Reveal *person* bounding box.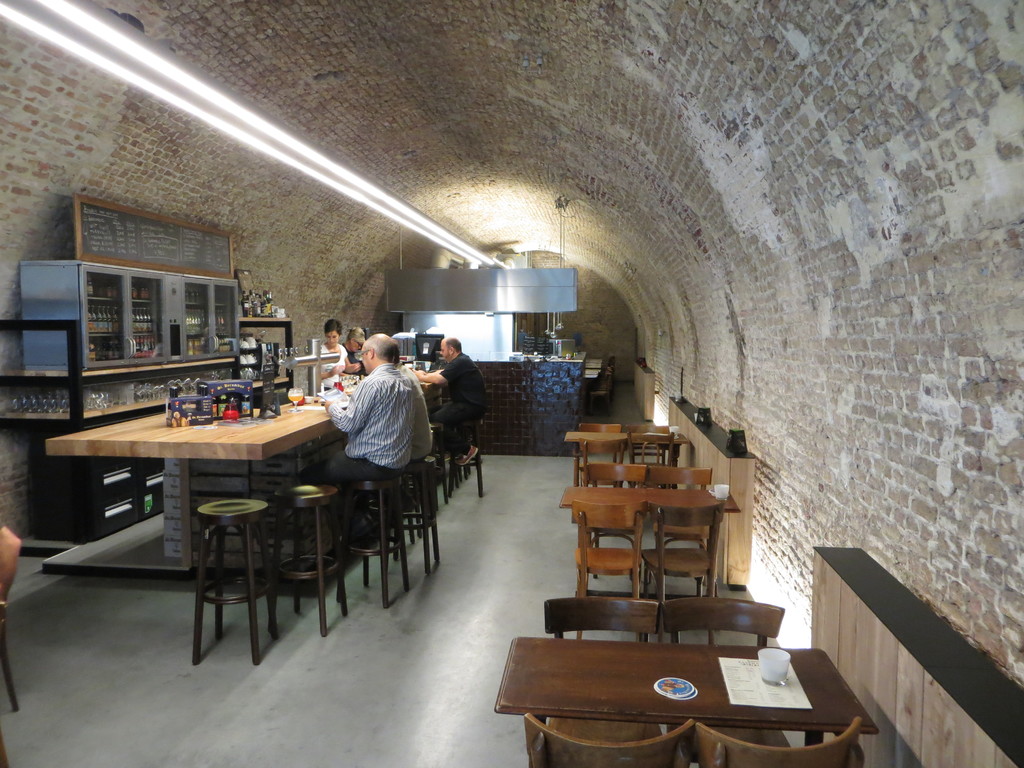
Revealed: l=400, t=327, r=487, b=476.
